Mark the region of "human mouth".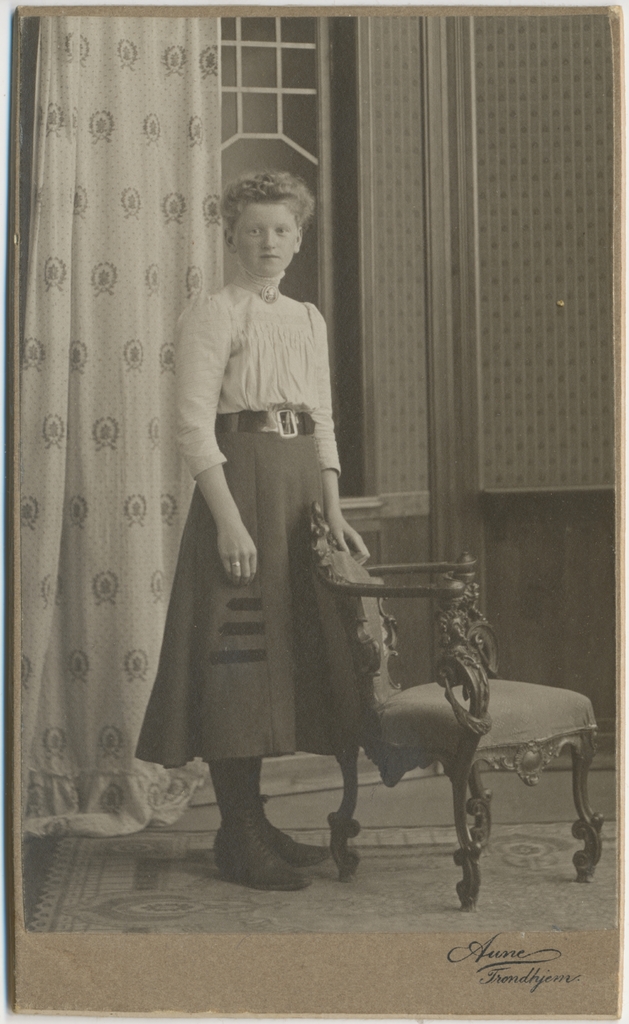
Region: bbox=[261, 252, 284, 263].
